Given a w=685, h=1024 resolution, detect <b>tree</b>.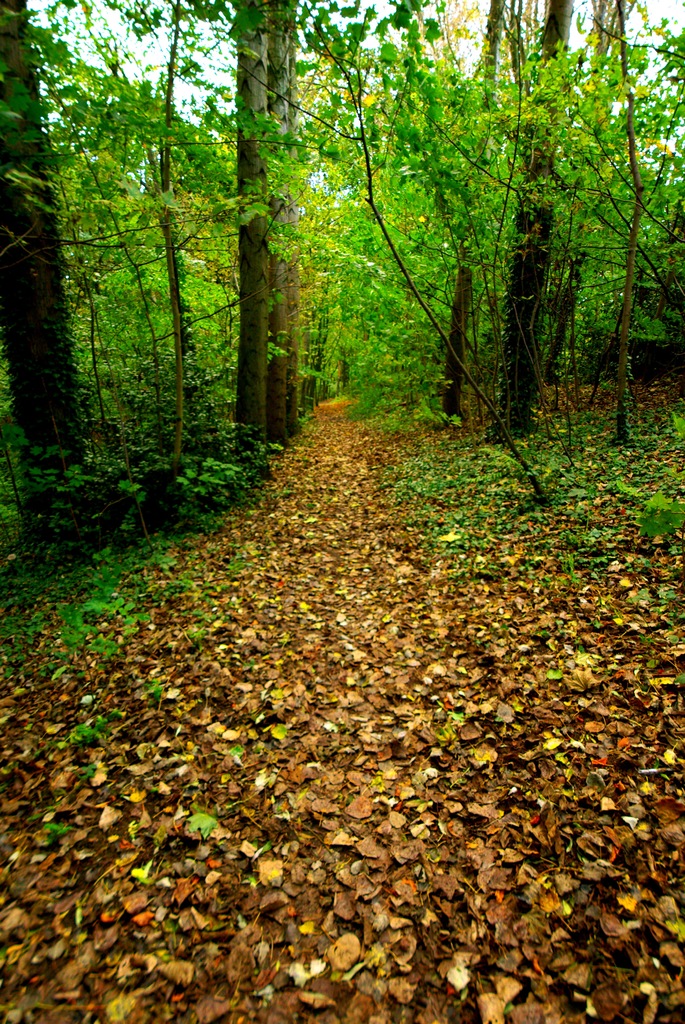
0, 0, 120, 543.
